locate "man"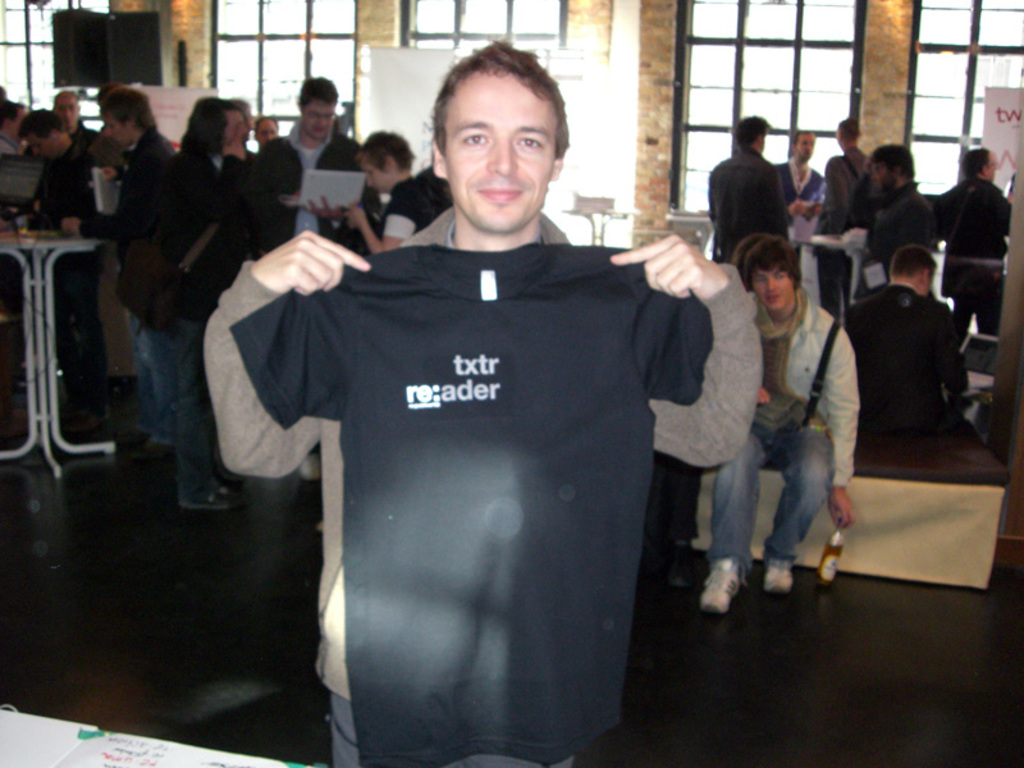
bbox(0, 100, 29, 152)
